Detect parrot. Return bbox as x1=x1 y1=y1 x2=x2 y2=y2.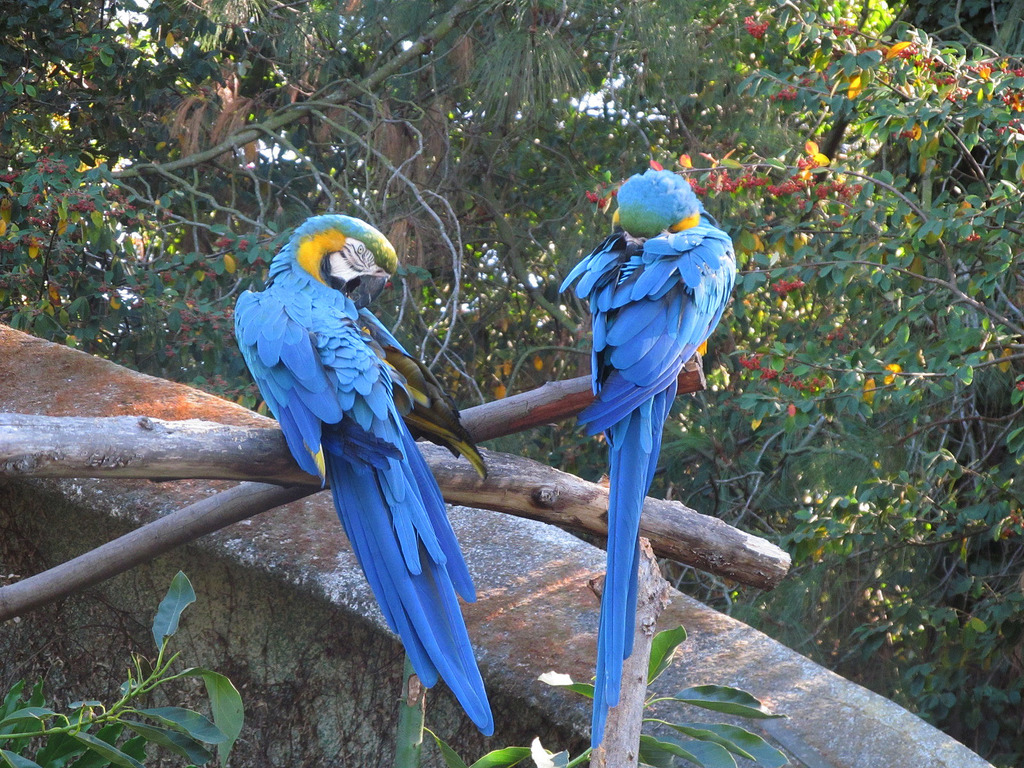
x1=559 y1=166 x2=737 y2=751.
